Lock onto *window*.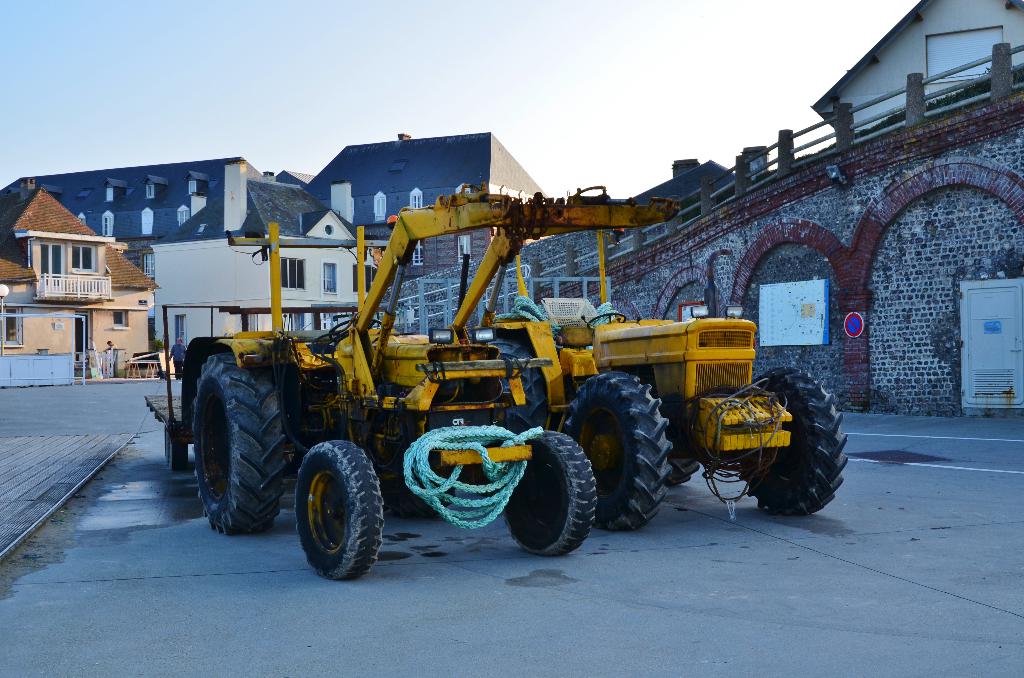
Locked: box(413, 193, 421, 207).
